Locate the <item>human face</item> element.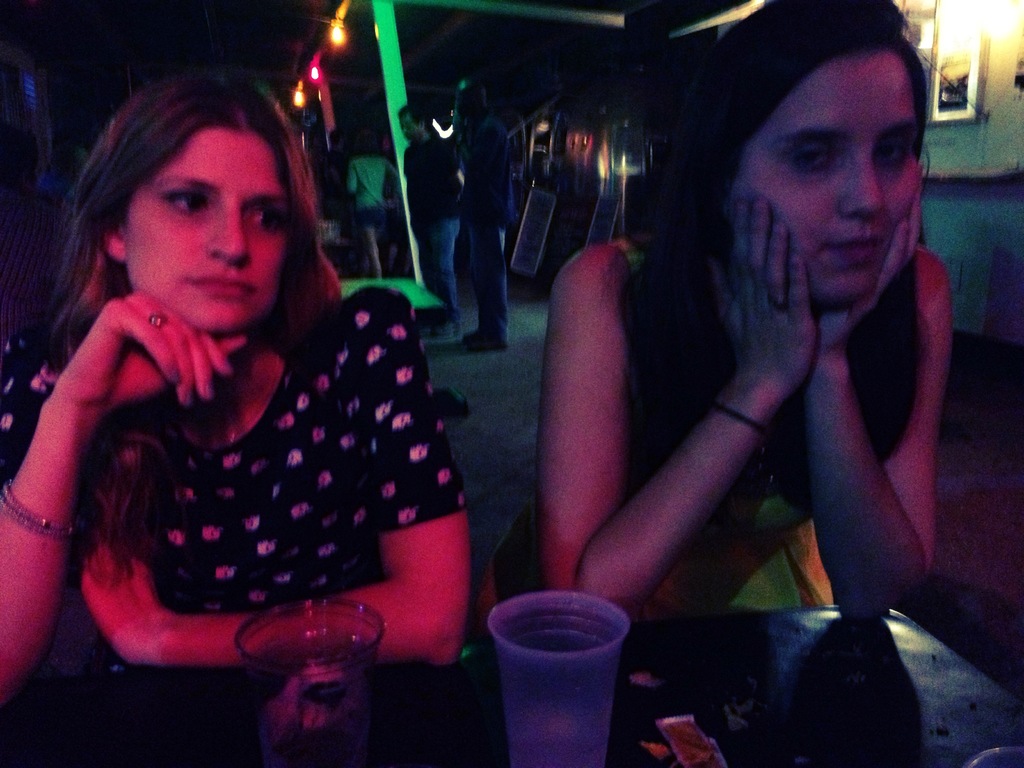
Element bbox: x1=128, y1=129, x2=284, y2=328.
